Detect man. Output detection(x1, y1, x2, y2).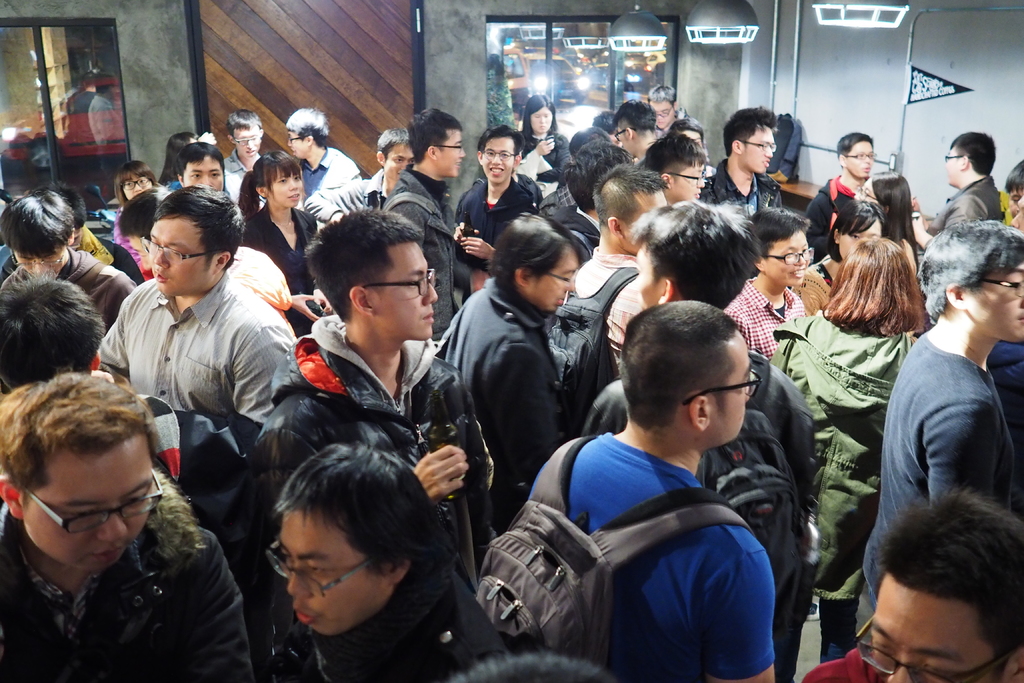
detection(237, 447, 502, 682).
